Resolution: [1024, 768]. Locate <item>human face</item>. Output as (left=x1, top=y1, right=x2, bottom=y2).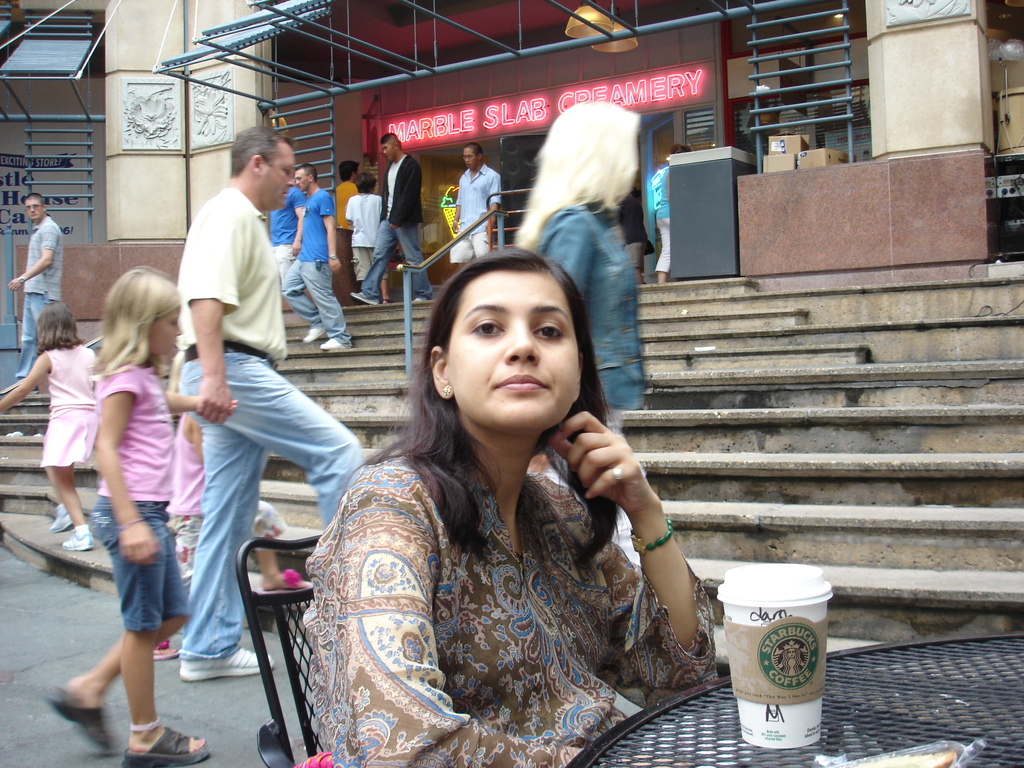
(left=451, top=268, right=582, bottom=437).
